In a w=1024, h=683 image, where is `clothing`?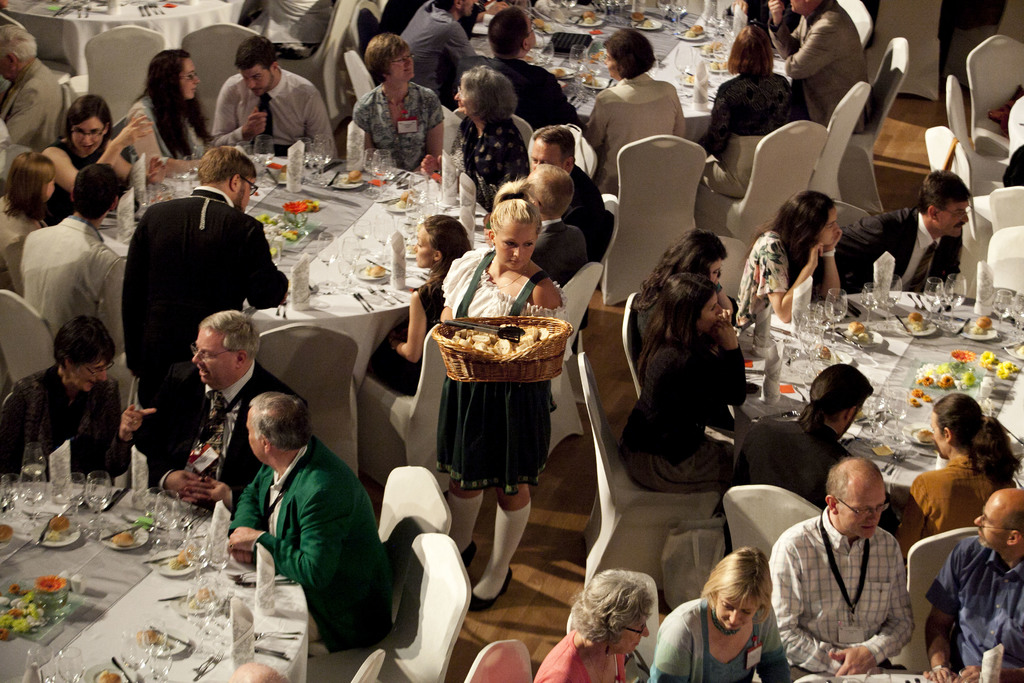
650/603/779/682.
